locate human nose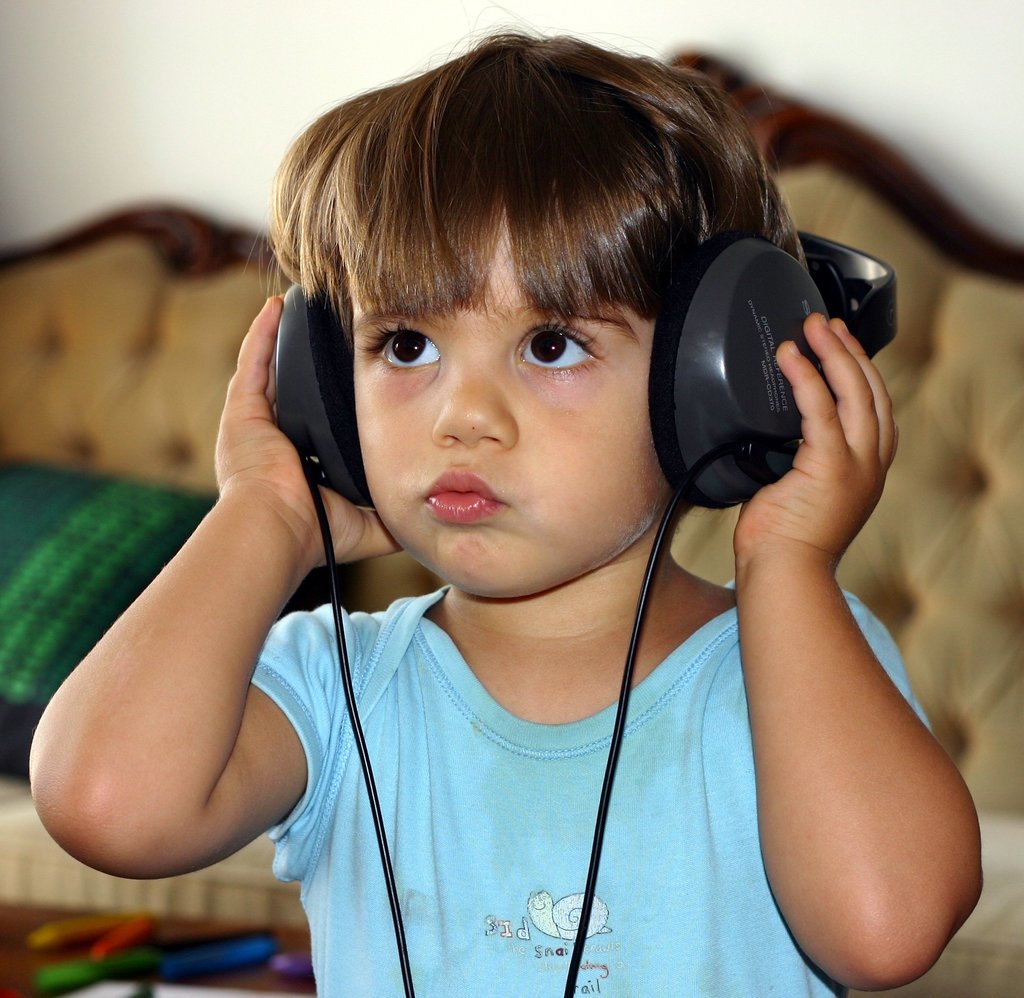
(left=429, top=369, right=520, bottom=451)
